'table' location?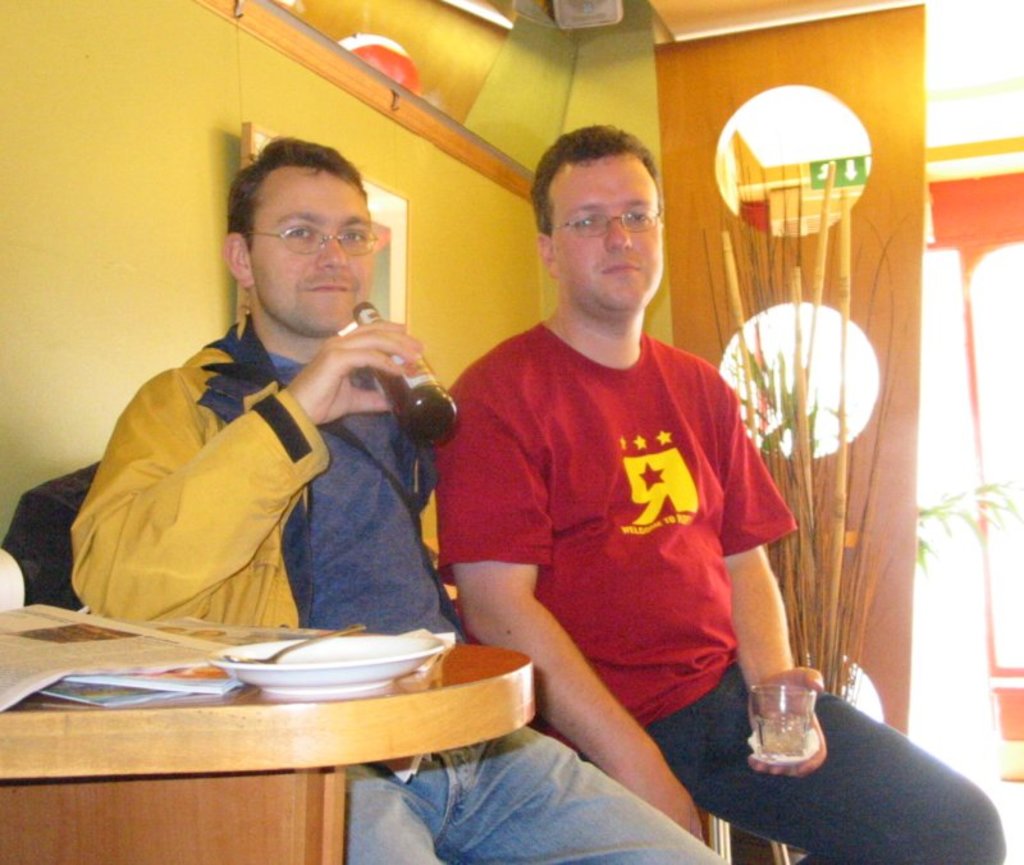
Rect(0, 587, 556, 853)
